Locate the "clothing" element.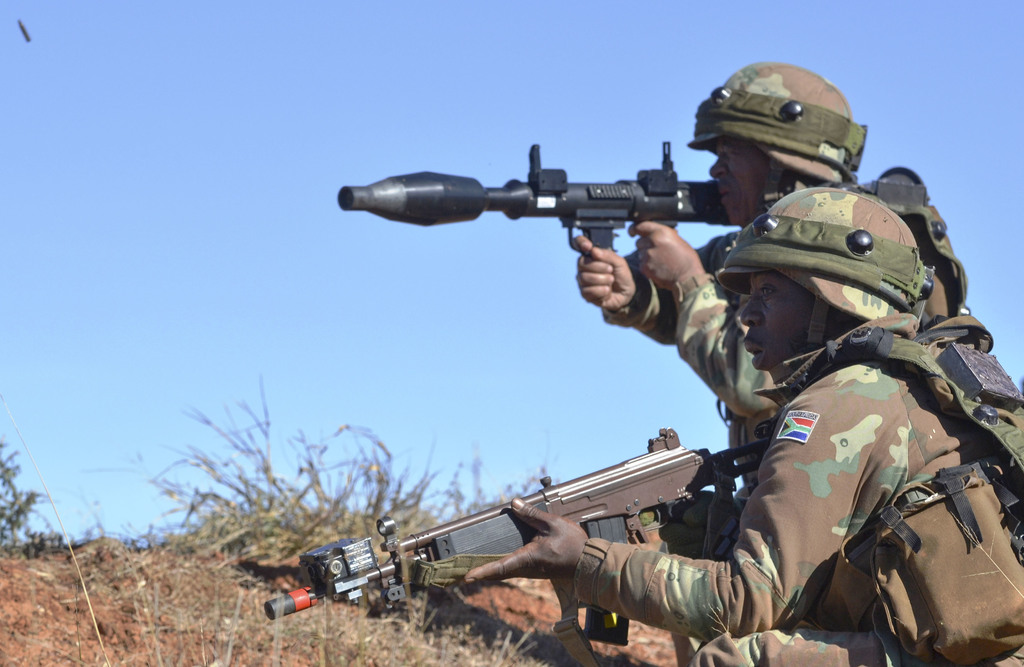
Element bbox: [602, 229, 797, 491].
